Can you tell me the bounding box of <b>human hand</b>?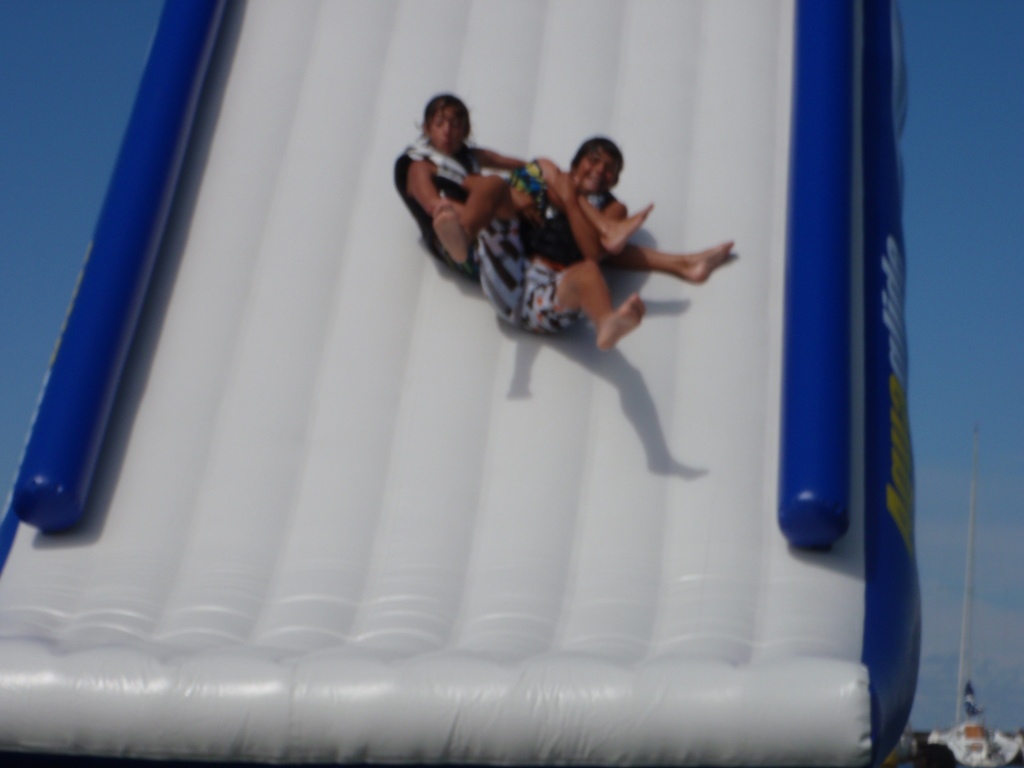
bbox=(512, 187, 538, 224).
